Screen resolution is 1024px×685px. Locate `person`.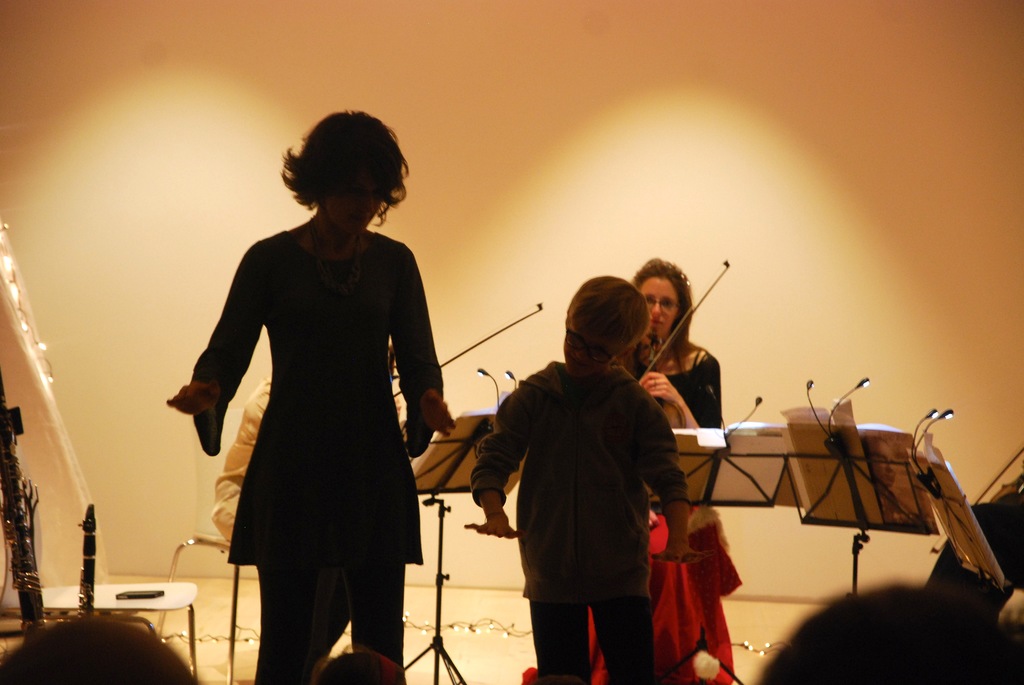
[166,117,458,684].
